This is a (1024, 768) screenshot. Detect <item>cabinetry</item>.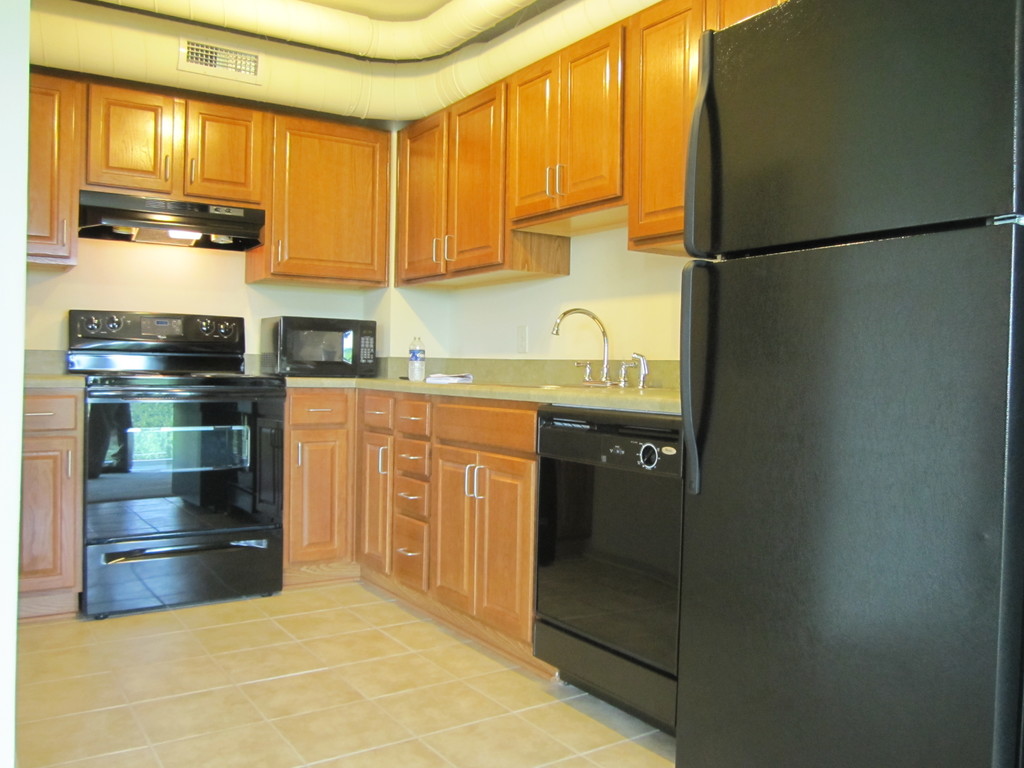
<bbox>244, 109, 391, 287</bbox>.
